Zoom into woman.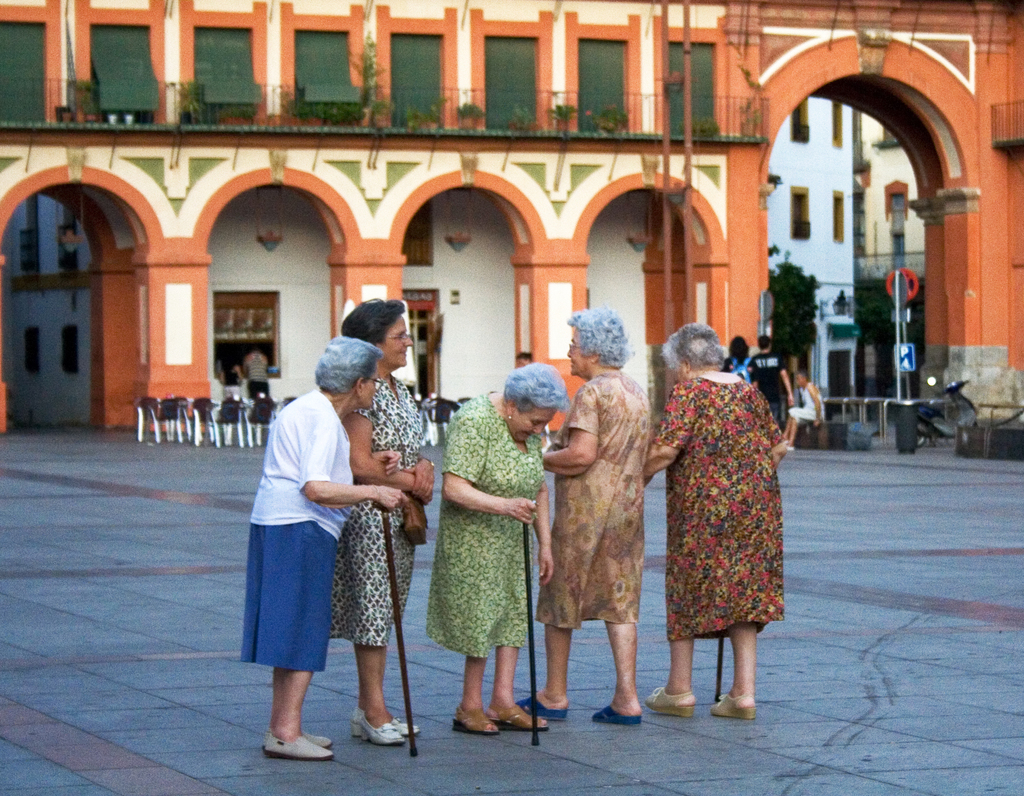
Zoom target: box=[246, 336, 410, 763].
